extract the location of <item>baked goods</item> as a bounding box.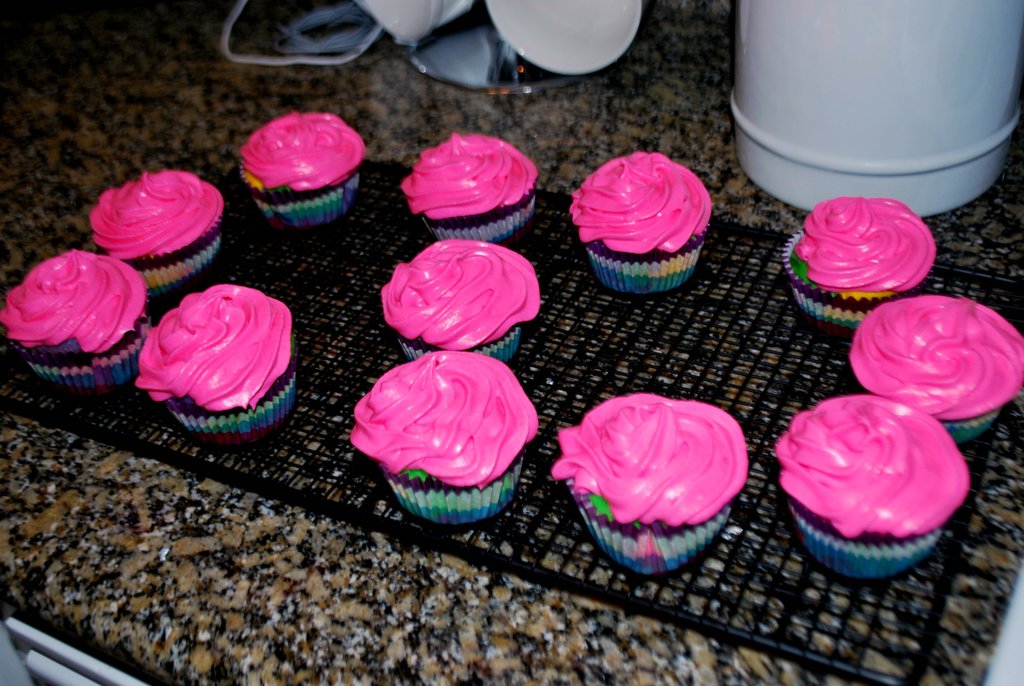
140:279:296:453.
